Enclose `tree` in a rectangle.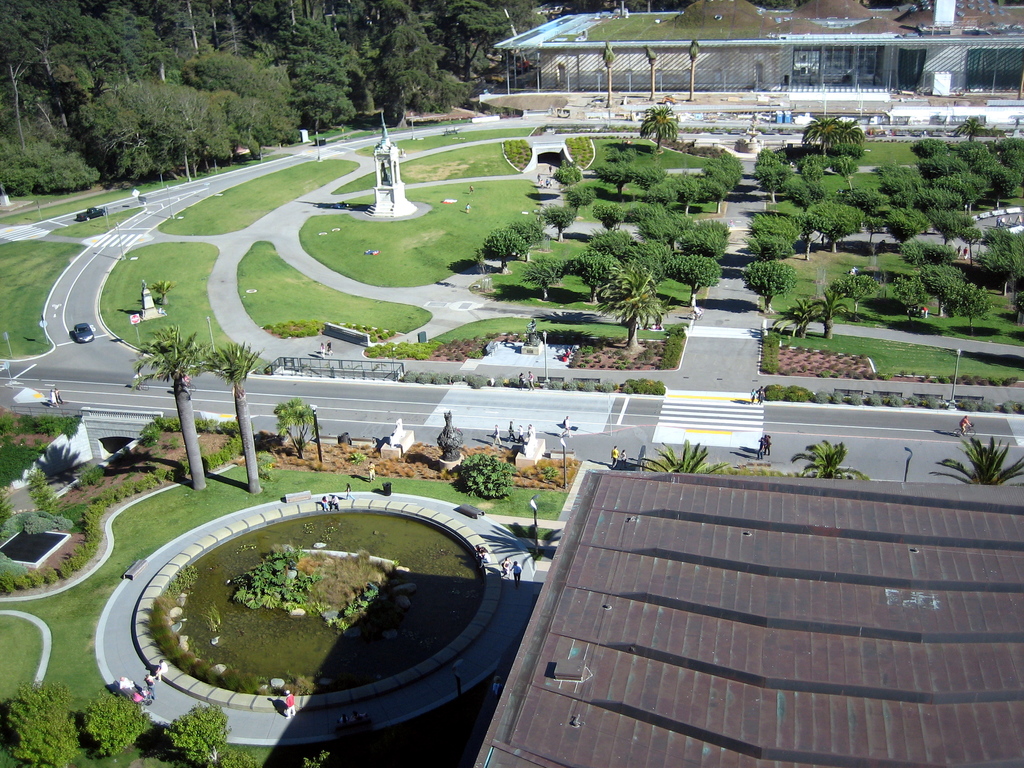
select_region(643, 49, 660, 101).
